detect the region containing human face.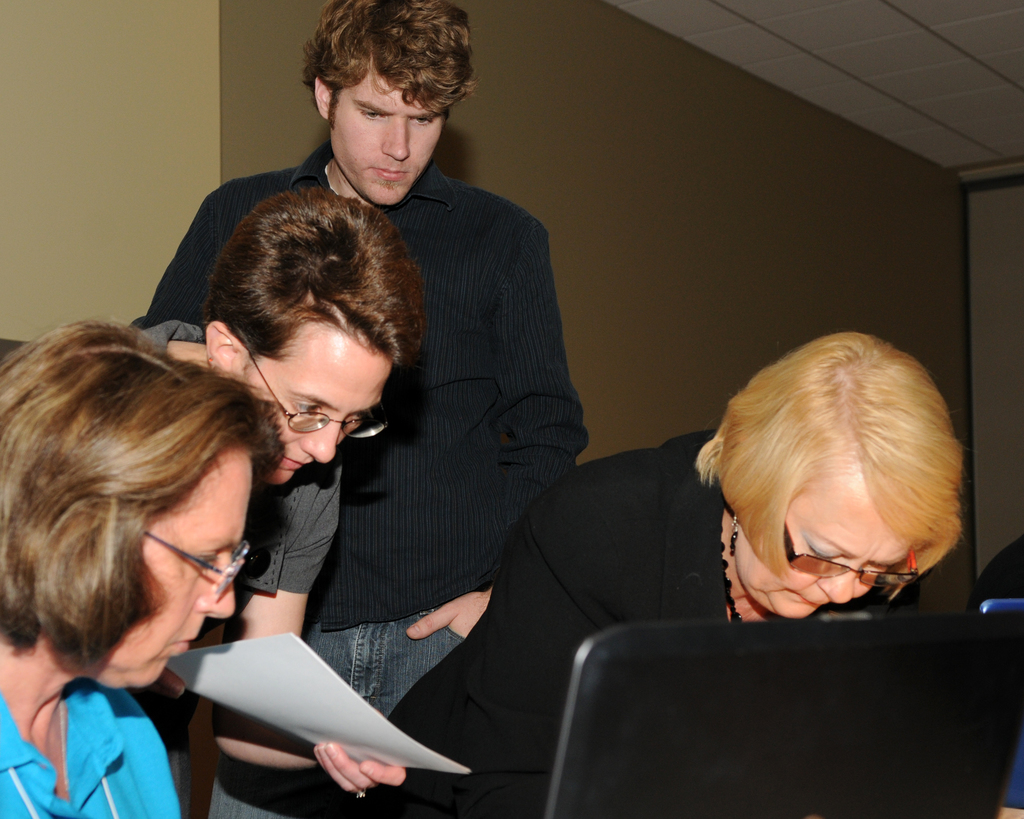
(left=247, top=315, right=391, bottom=482).
